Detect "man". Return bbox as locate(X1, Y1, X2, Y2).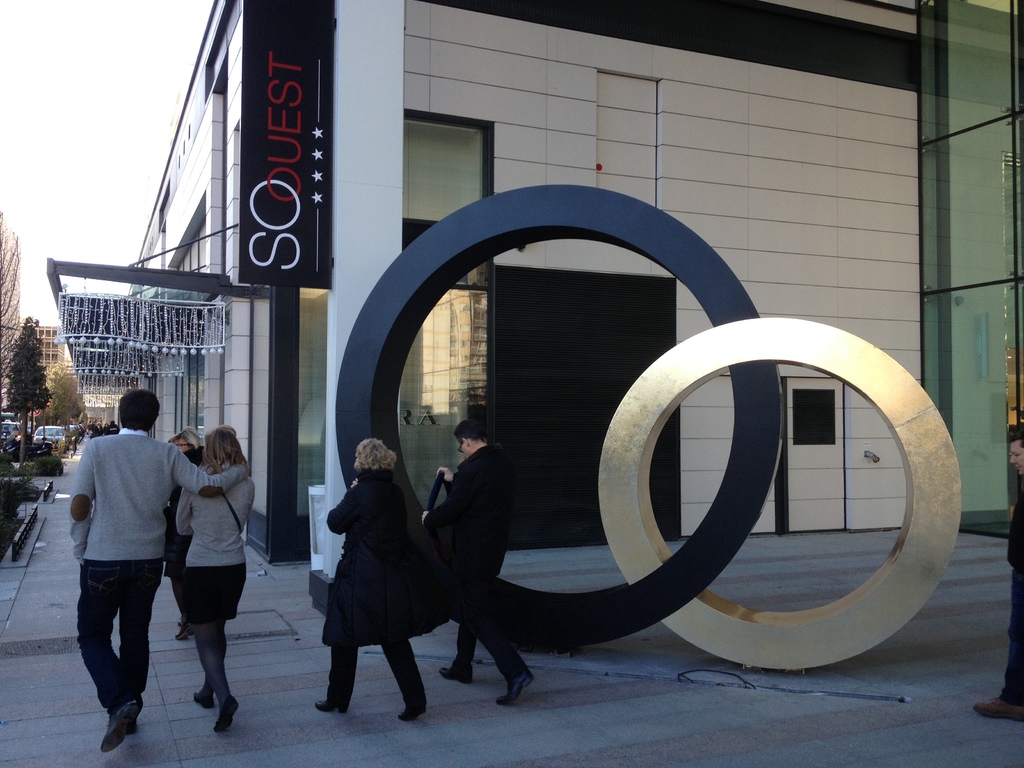
locate(970, 431, 1023, 725).
